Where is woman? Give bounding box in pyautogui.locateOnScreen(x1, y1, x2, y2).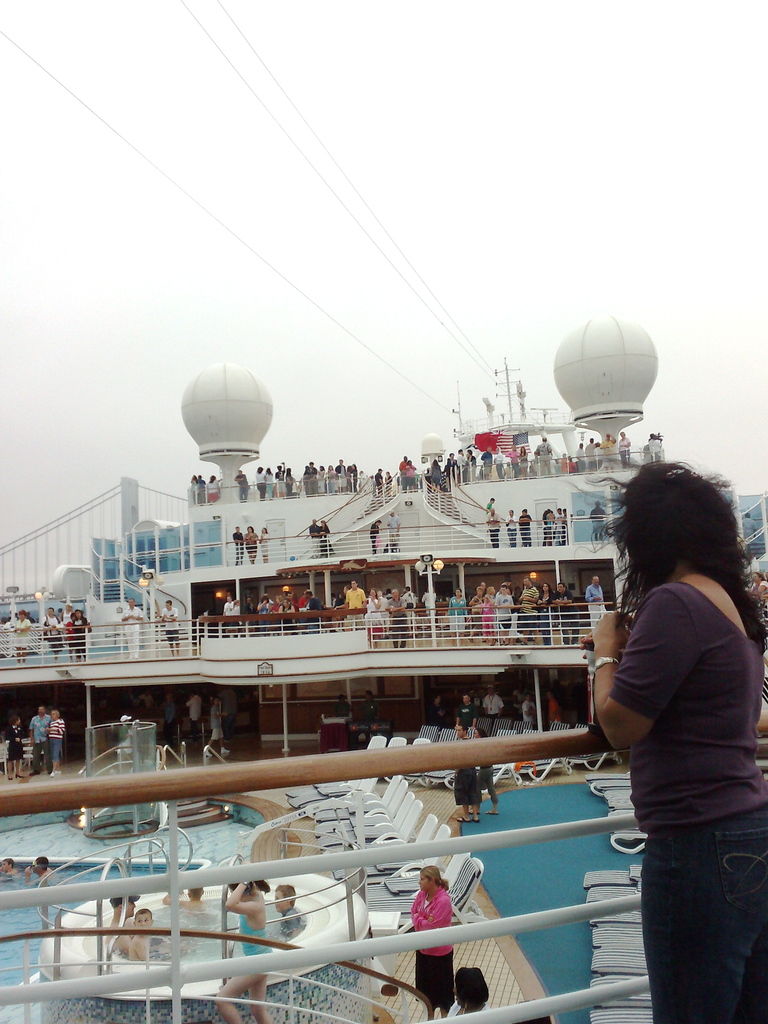
pyautogui.locateOnScreen(534, 582, 555, 645).
